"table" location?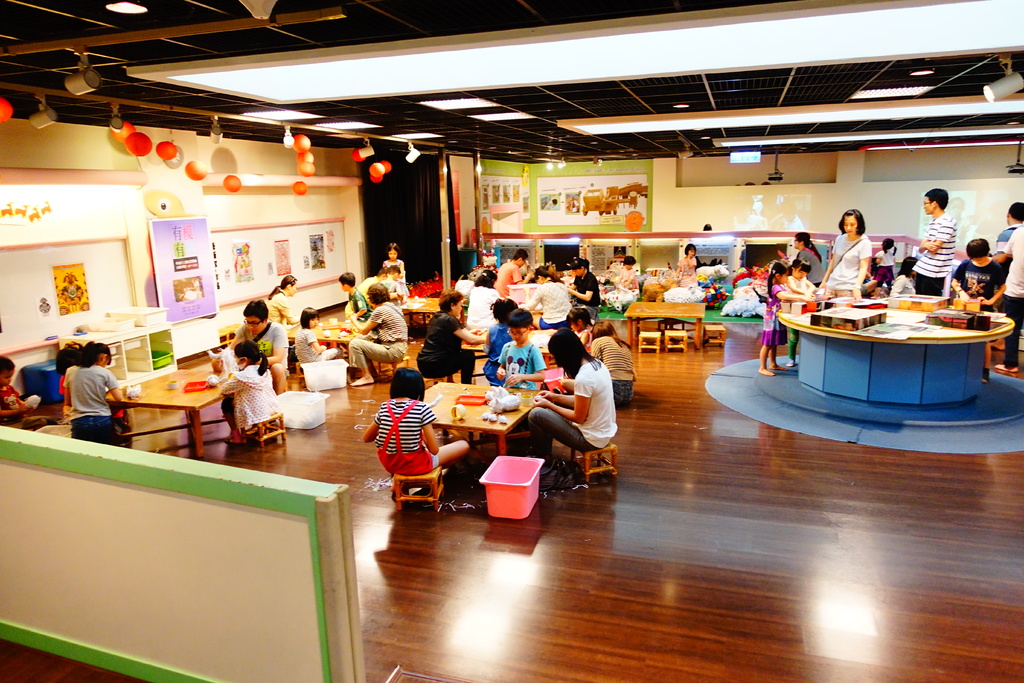
bbox=[408, 377, 549, 457]
